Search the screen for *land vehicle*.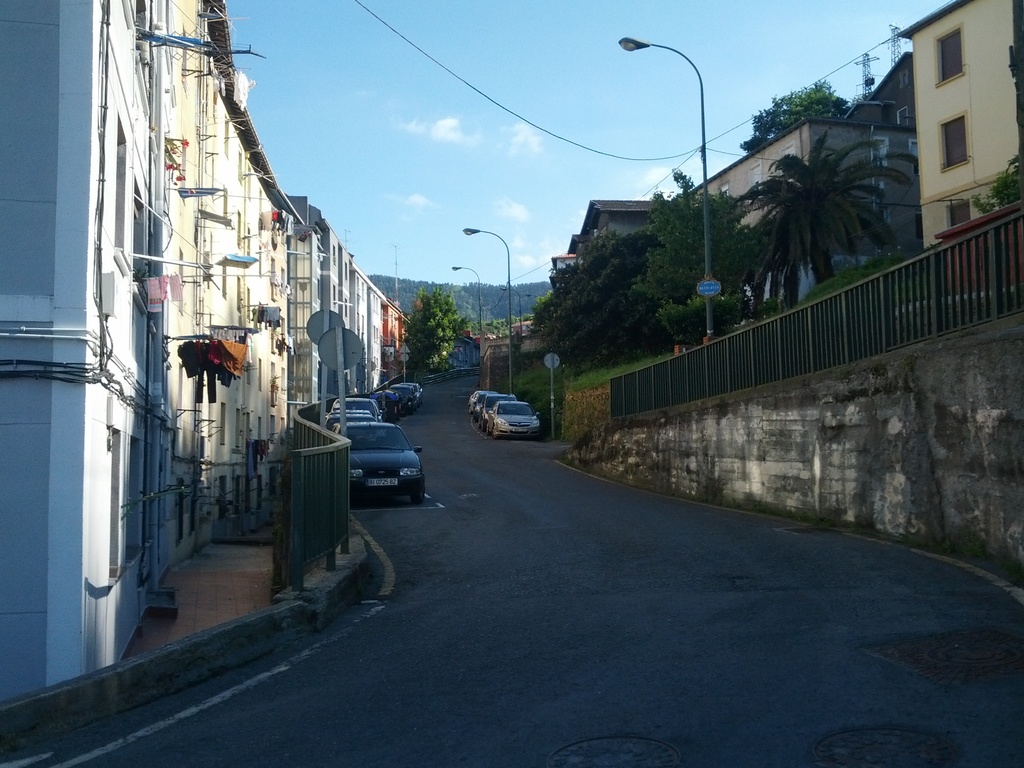
Found at <bbox>486, 401, 540, 441</bbox>.
